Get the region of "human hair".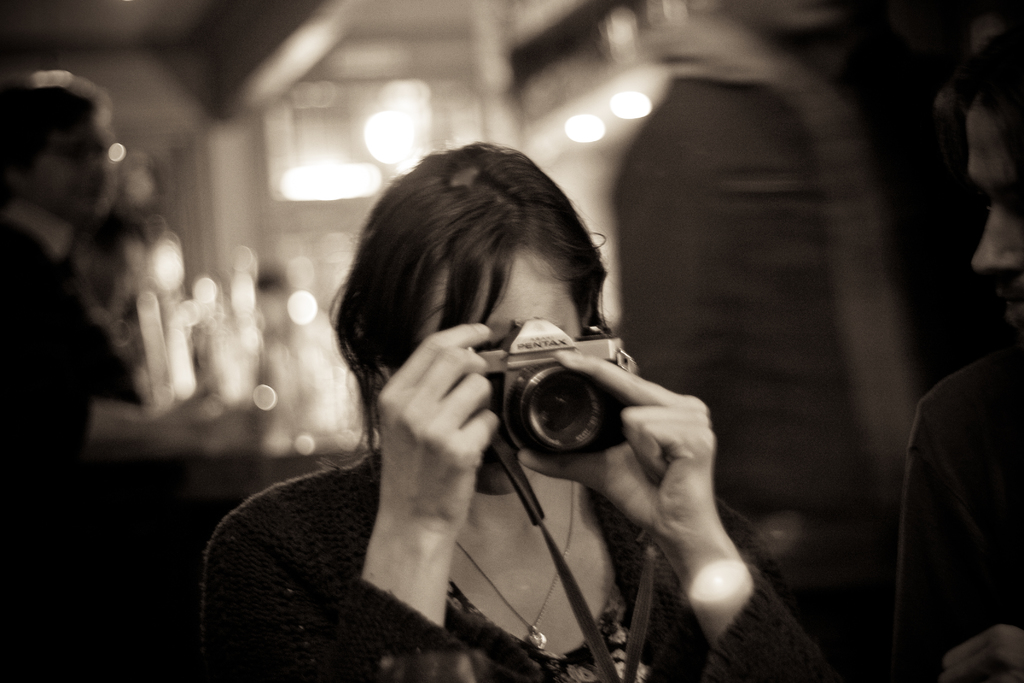
324/174/626/402.
